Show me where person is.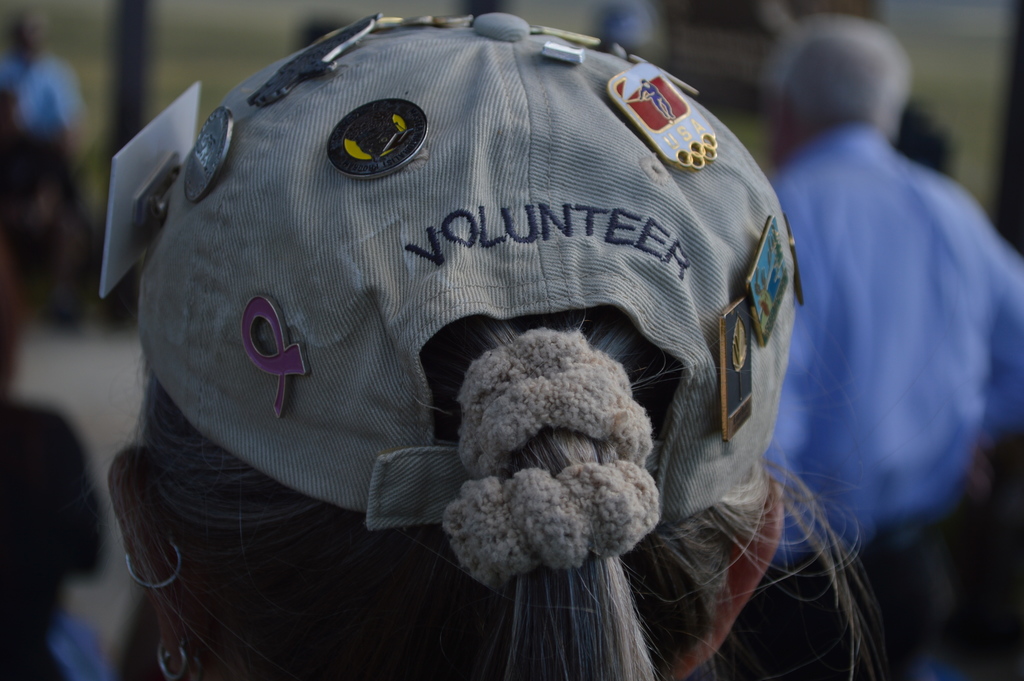
person is at 0, 6, 81, 151.
